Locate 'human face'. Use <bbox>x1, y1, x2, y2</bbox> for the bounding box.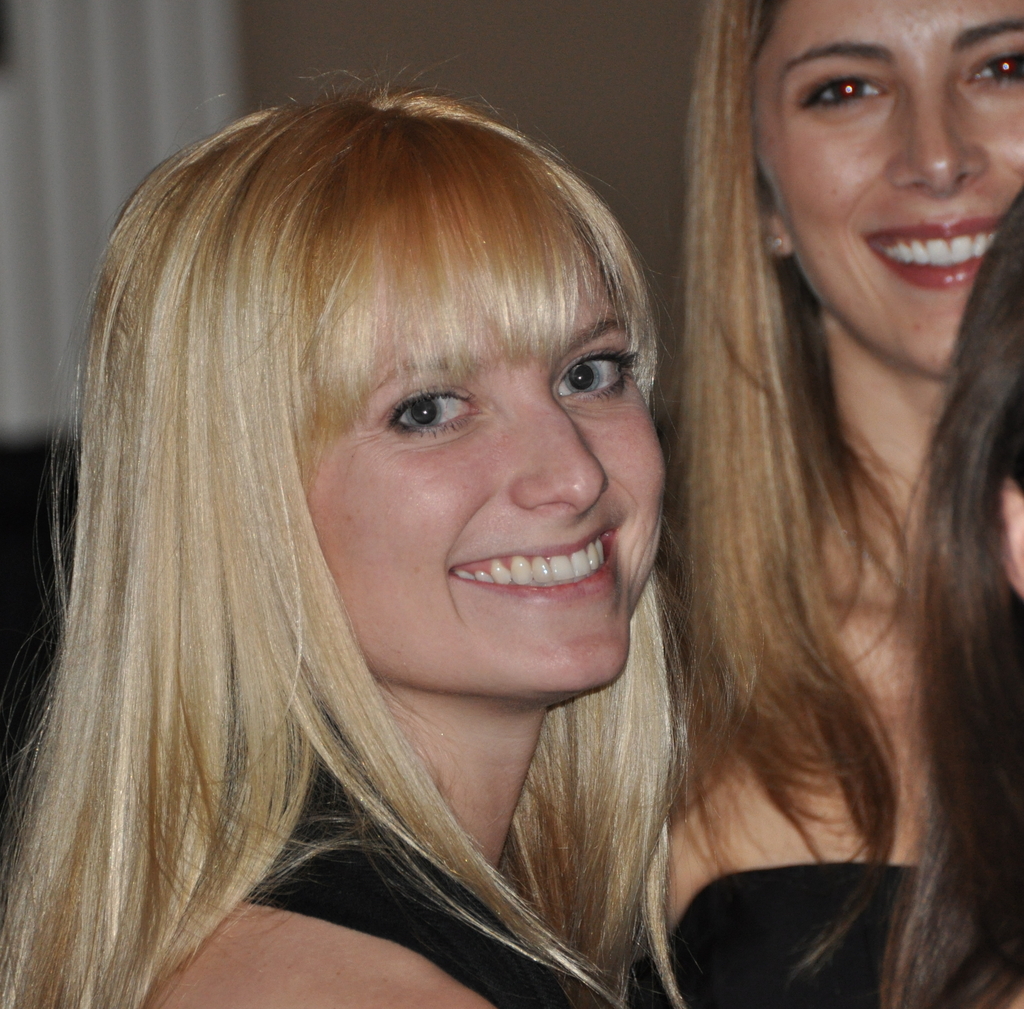
<bbox>294, 214, 671, 700</bbox>.
